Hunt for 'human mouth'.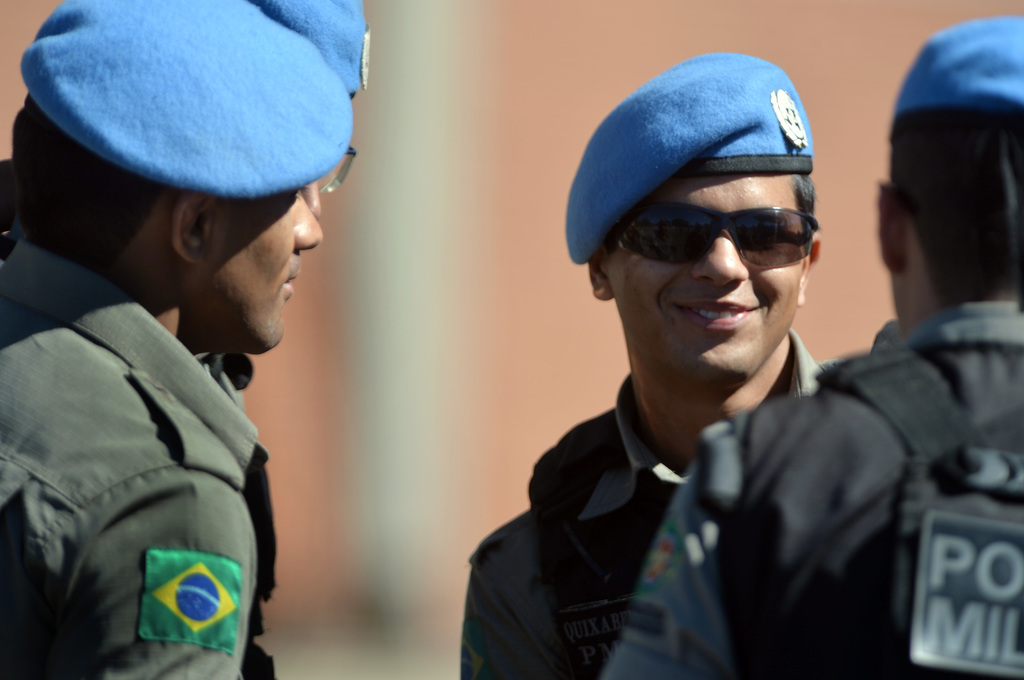
Hunted down at {"left": 670, "top": 294, "right": 766, "bottom": 334}.
